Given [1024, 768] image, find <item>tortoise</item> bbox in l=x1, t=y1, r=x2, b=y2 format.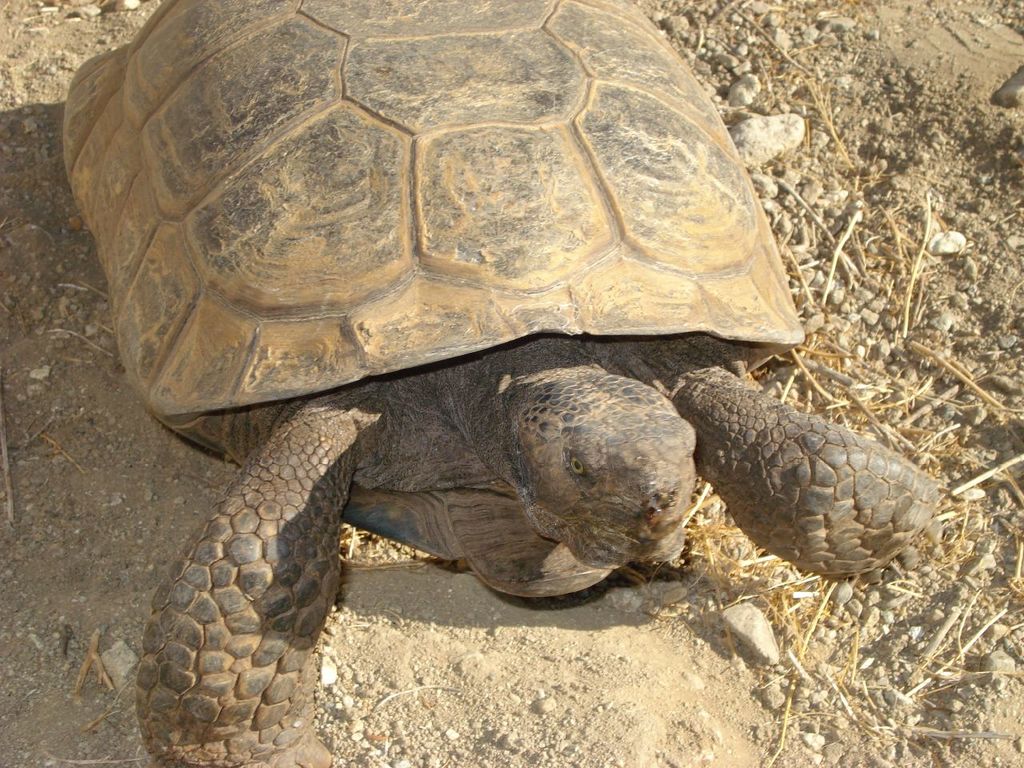
l=48, t=0, r=946, b=767.
